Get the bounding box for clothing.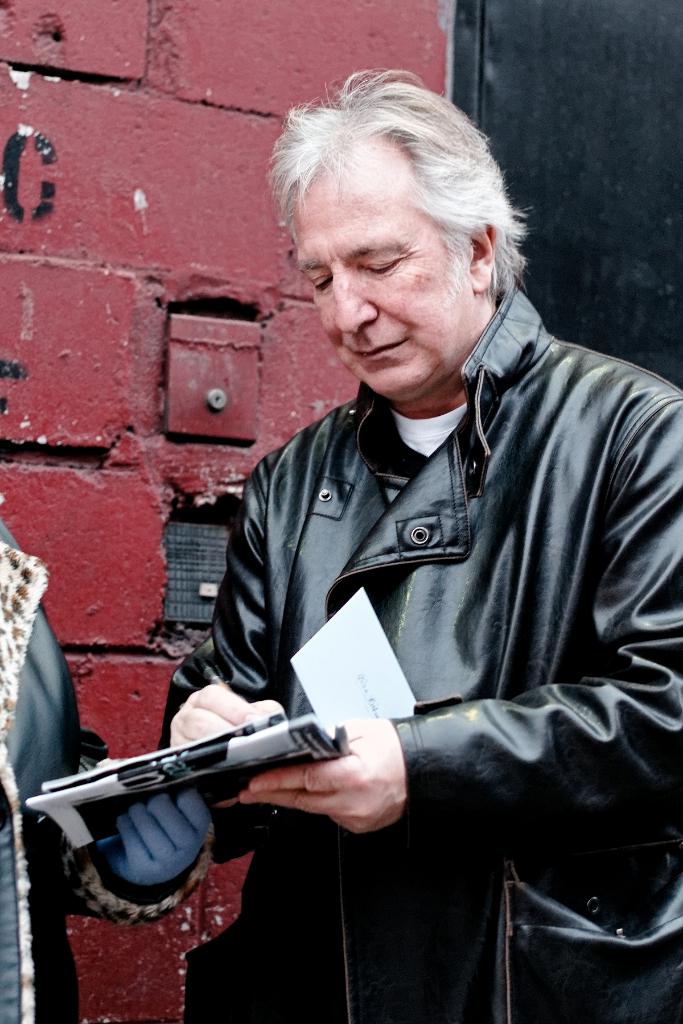
l=160, t=284, r=682, b=1019.
